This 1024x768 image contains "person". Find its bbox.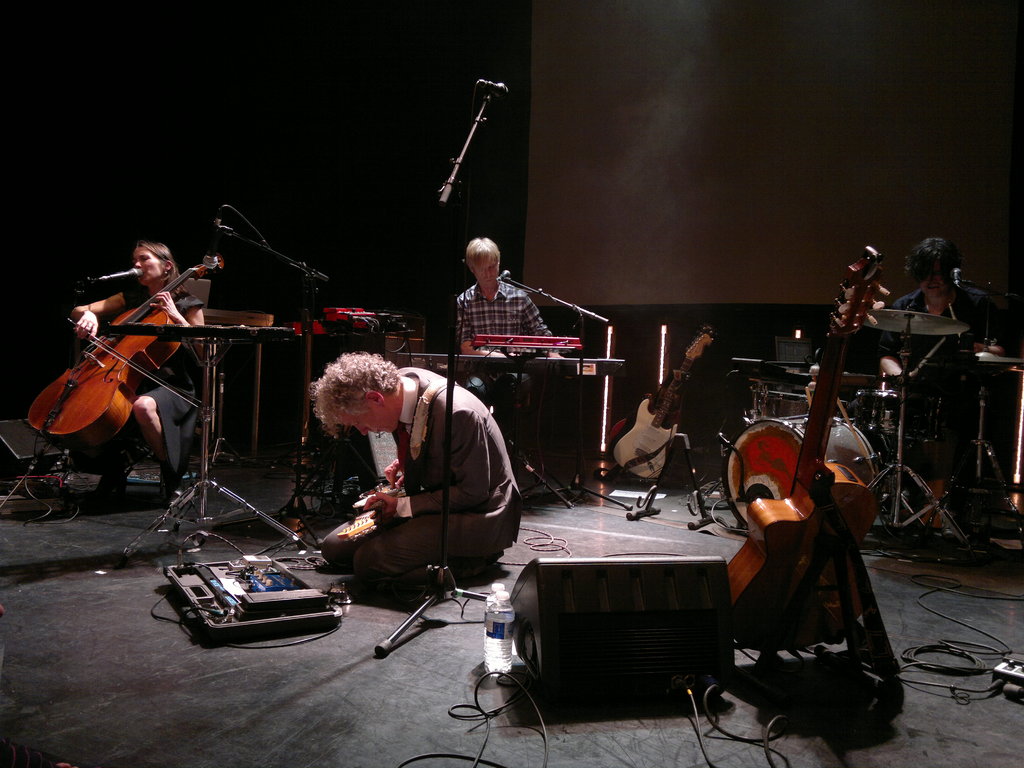
(x1=865, y1=230, x2=996, y2=536).
